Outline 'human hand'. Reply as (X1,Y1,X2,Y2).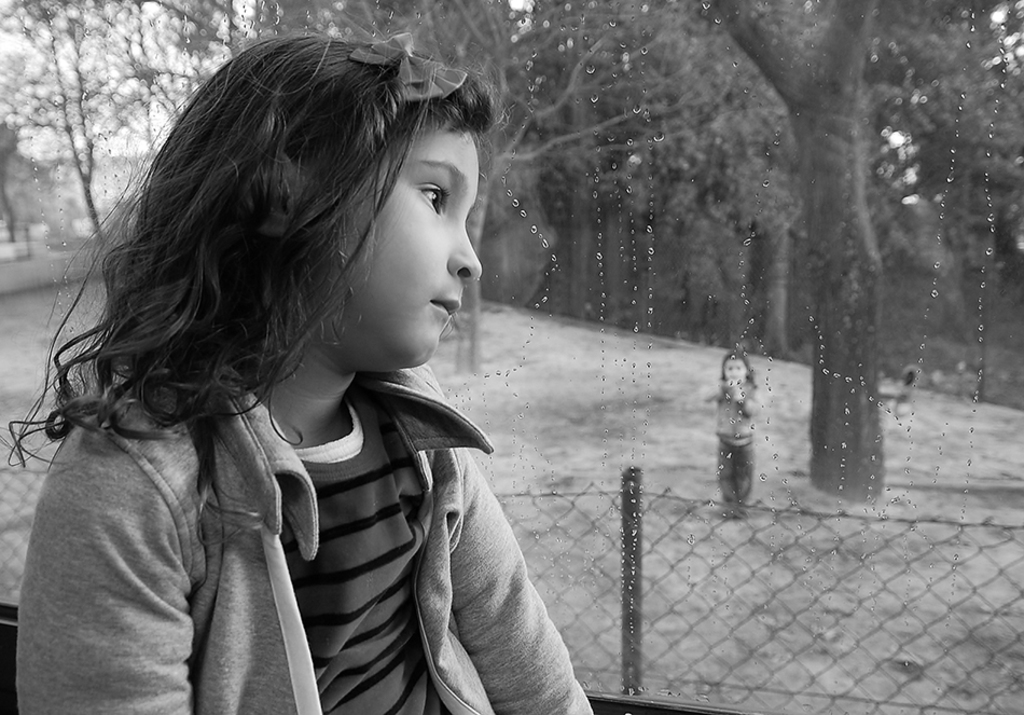
(732,384,744,397).
